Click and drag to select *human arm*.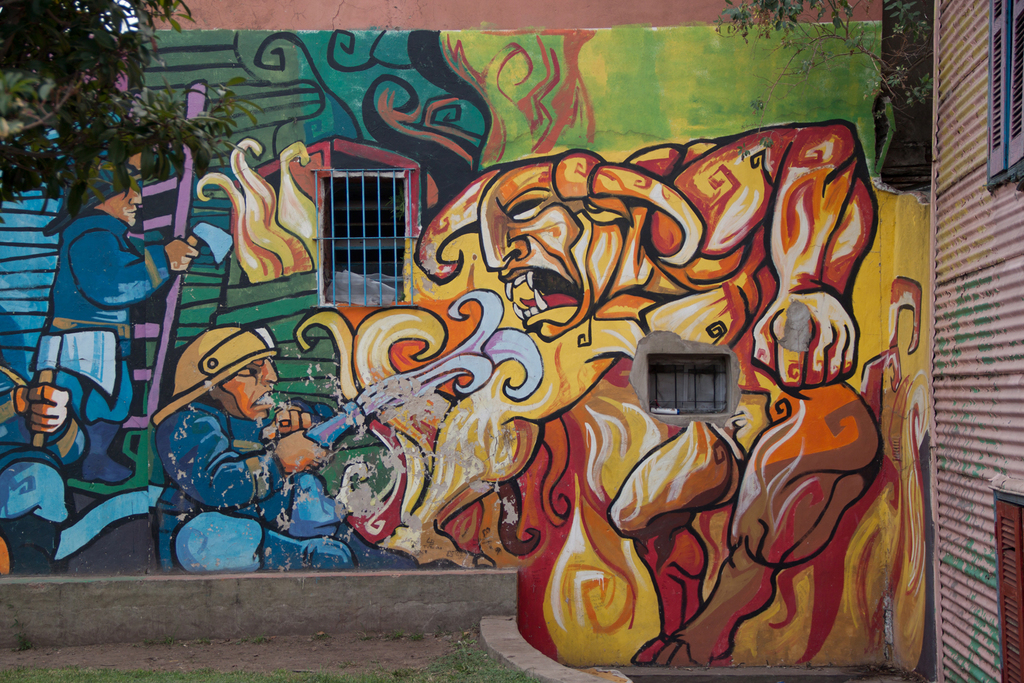
Selection: bbox=(68, 227, 195, 306).
